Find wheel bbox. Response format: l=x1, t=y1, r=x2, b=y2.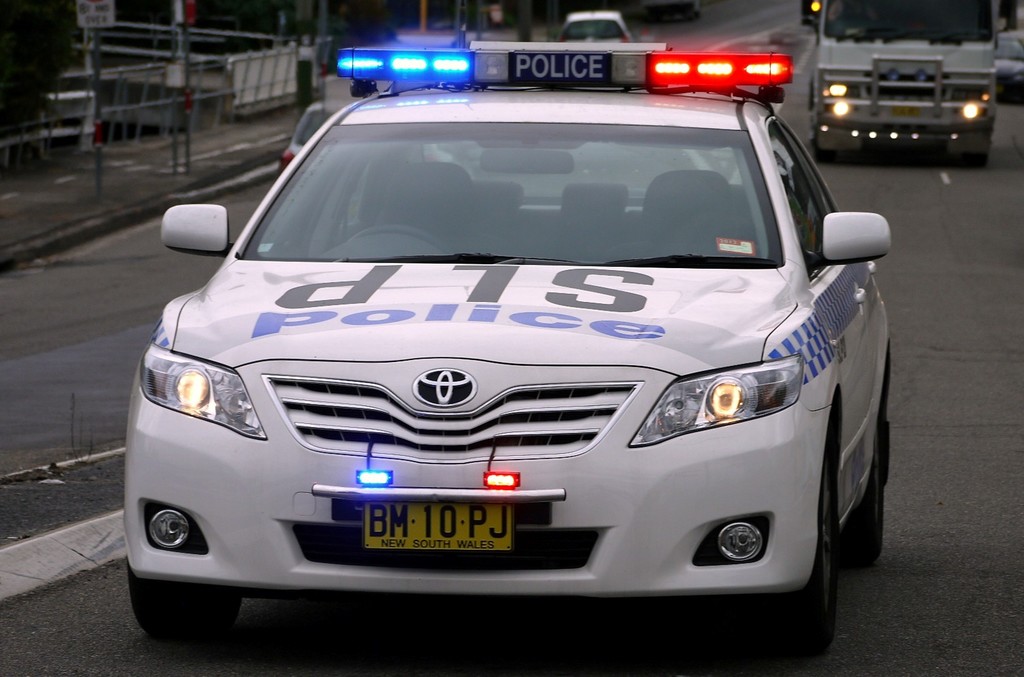
l=123, t=552, r=243, b=644.
